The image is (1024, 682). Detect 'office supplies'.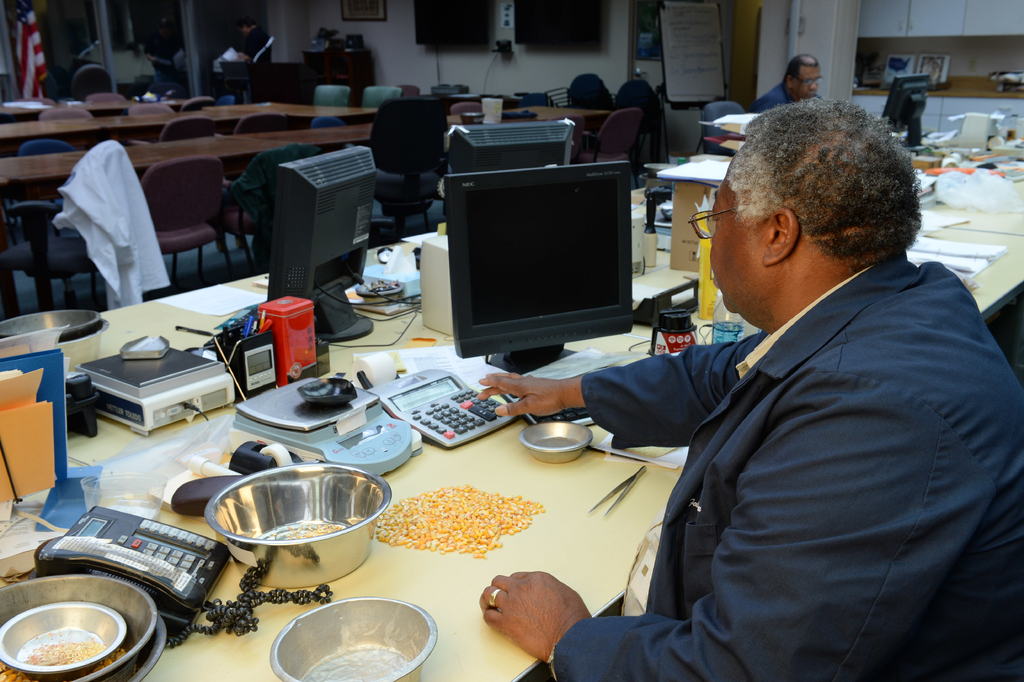
Detection: {"x1": 30, "y1": 503, "x2": 334, "y2": 651}.
